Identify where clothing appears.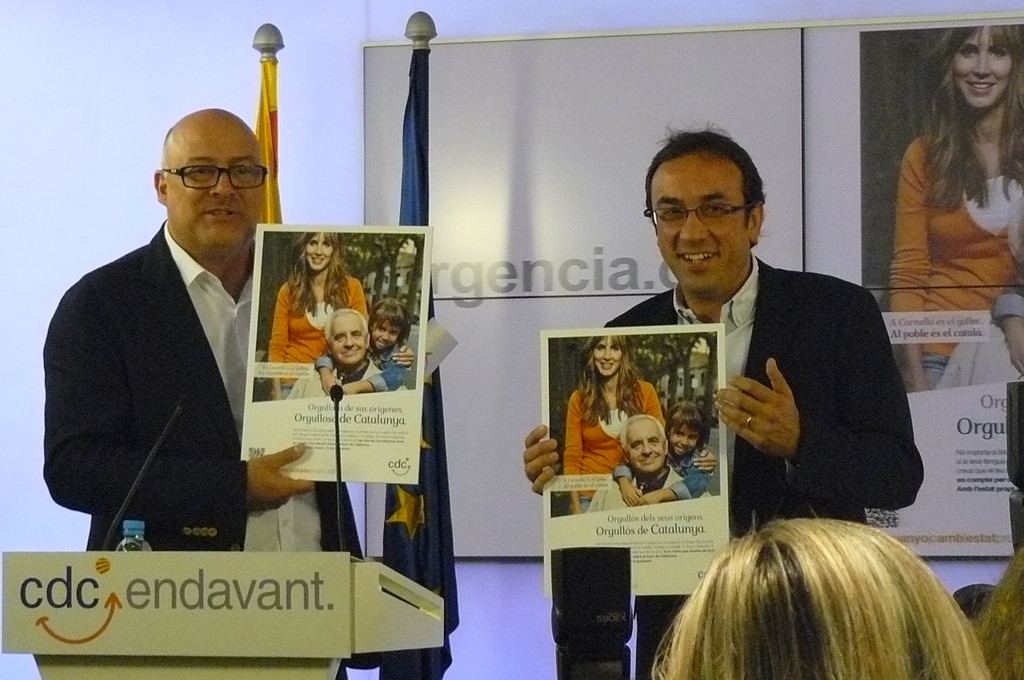
Appears at bbox=[568, 459, 678, 519].
